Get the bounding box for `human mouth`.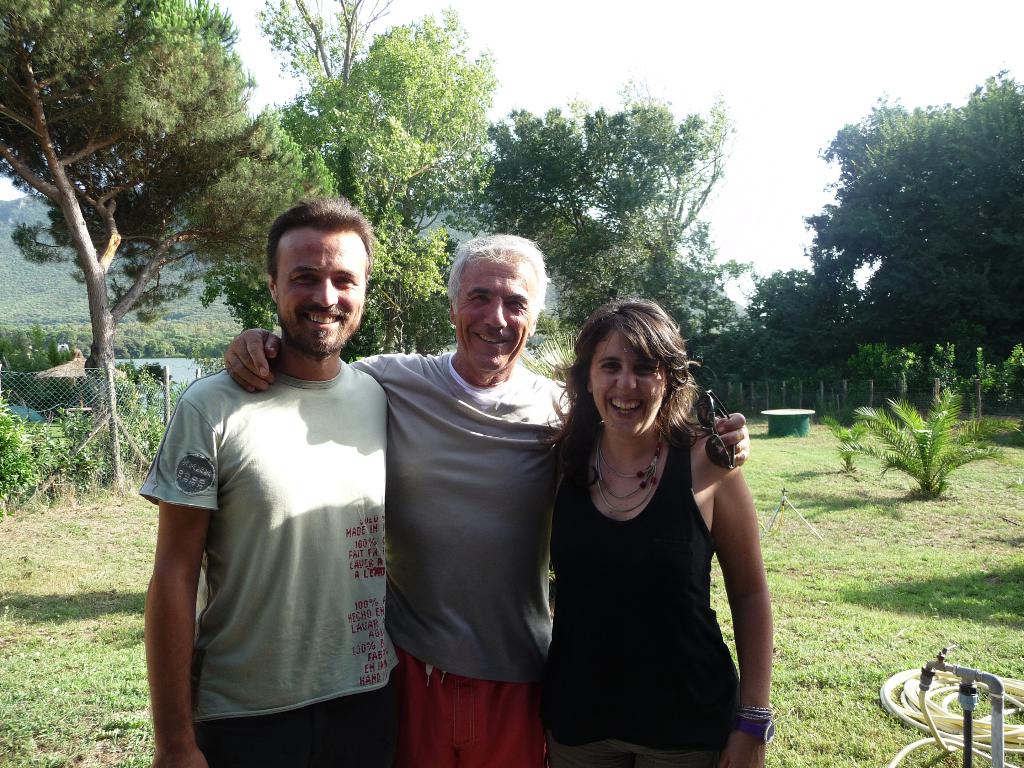
(left=468, top=328, right=513, bottom=349).
